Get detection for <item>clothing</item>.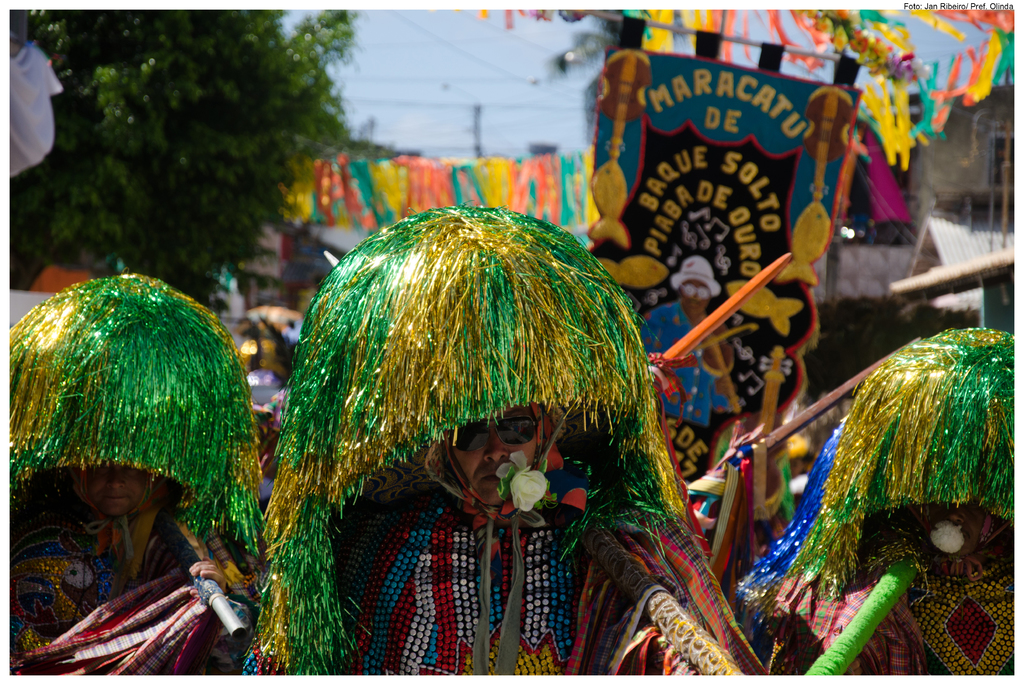
Detection: x1=637 y1=299 x2=728 y2=425.
